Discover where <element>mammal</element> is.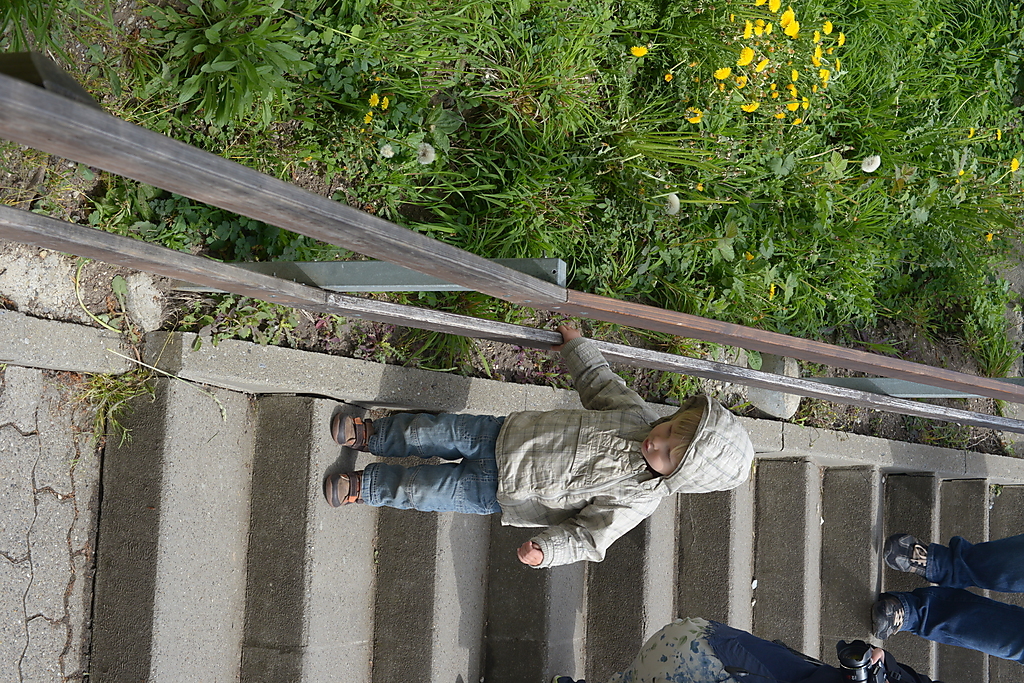
Discovered at <box>869,532,1023,666</box>.
